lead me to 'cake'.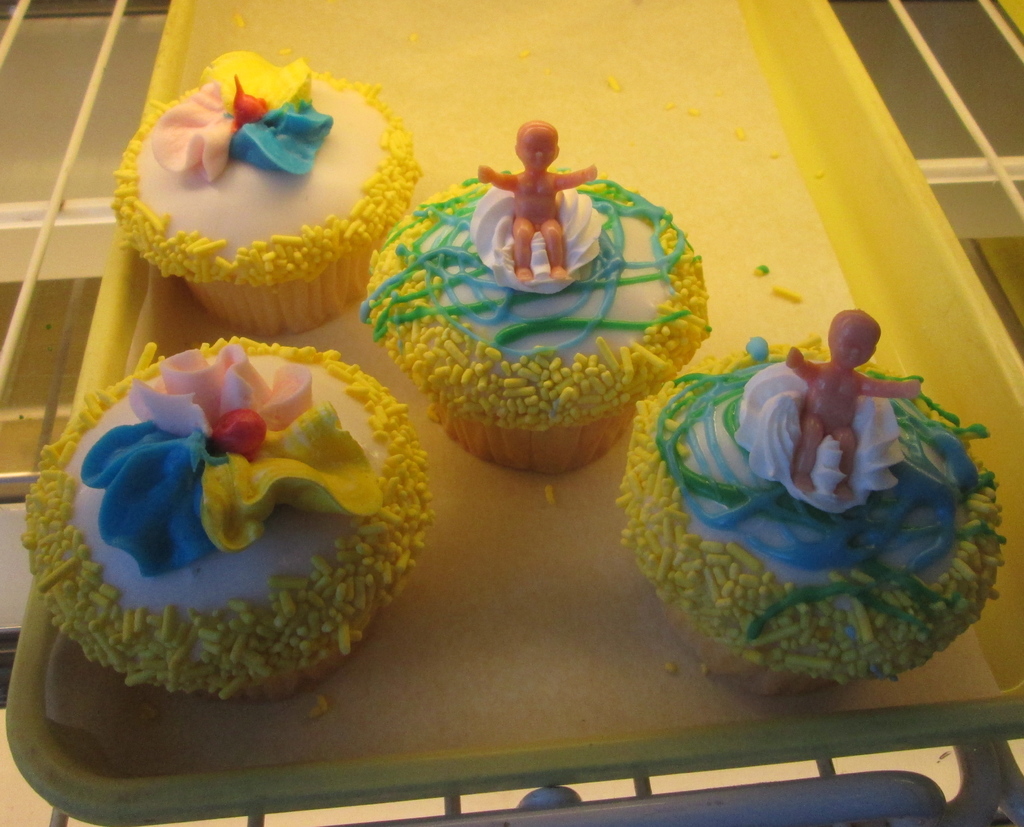
Lead to pyautogui.locateOnScreen(26, 331, 436, 697).
